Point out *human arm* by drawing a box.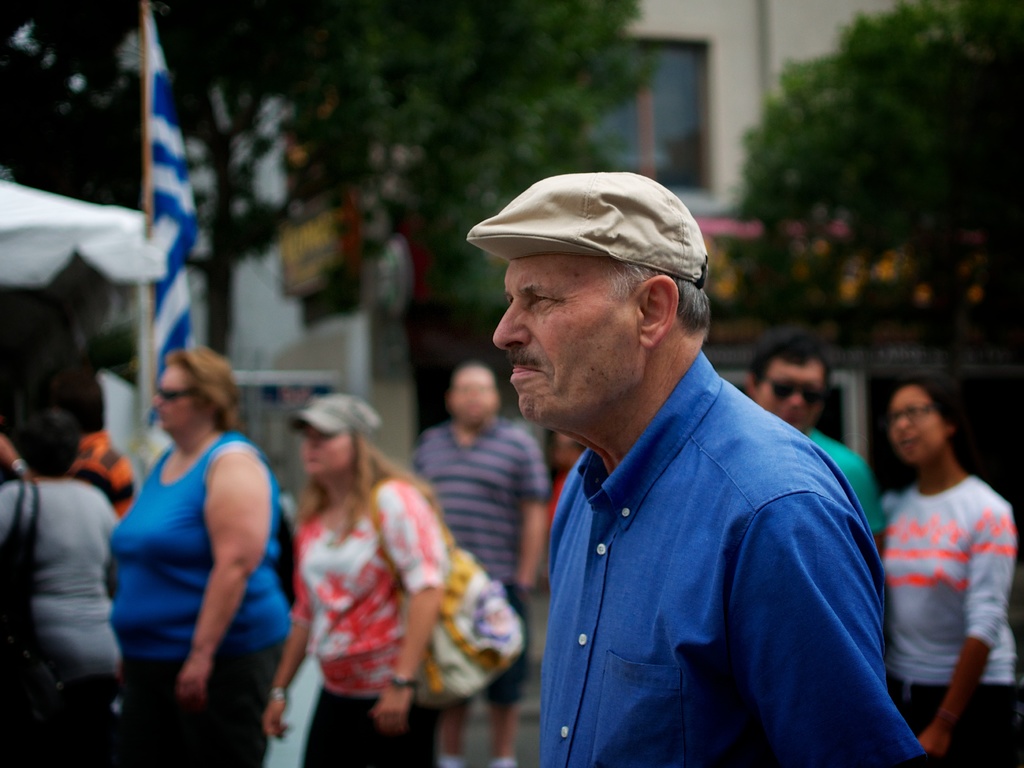
<bbox>259, 519, 339, 741</bbox>.
